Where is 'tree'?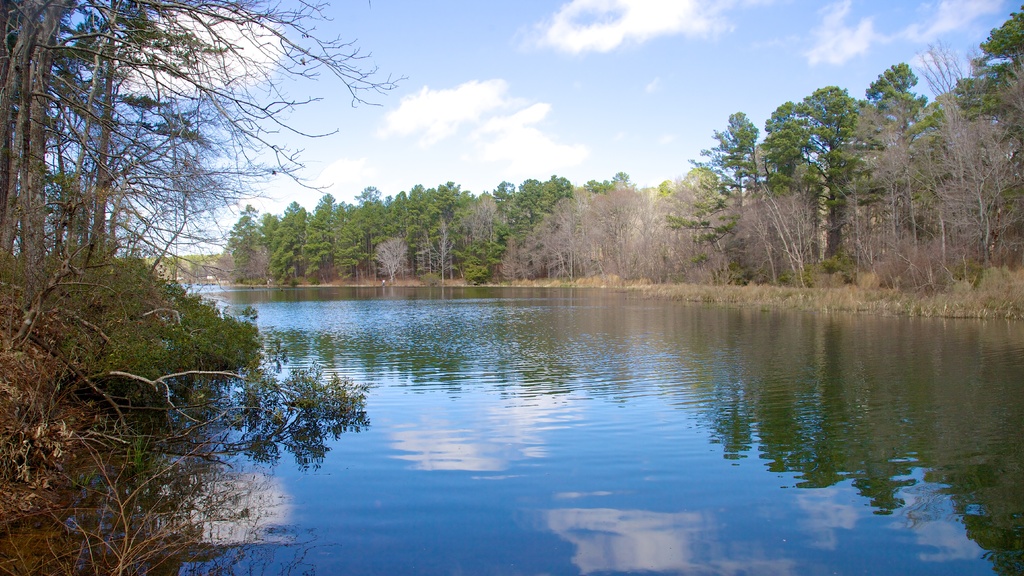
select_region(493, 178, 575, 249).
